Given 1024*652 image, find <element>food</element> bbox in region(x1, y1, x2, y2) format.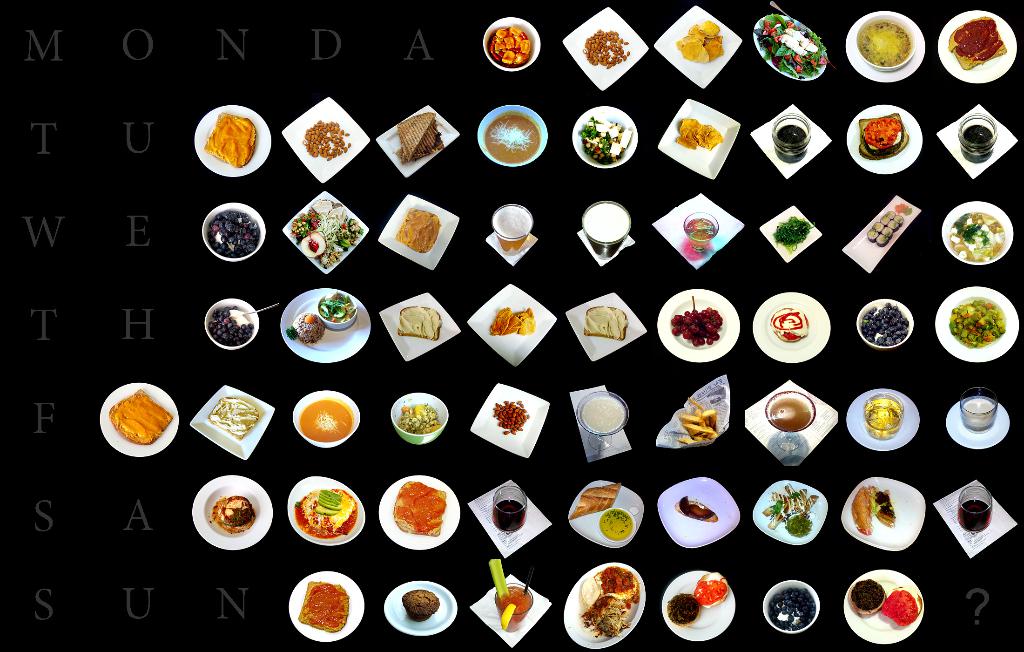
region(849, 578, 888, 617).
